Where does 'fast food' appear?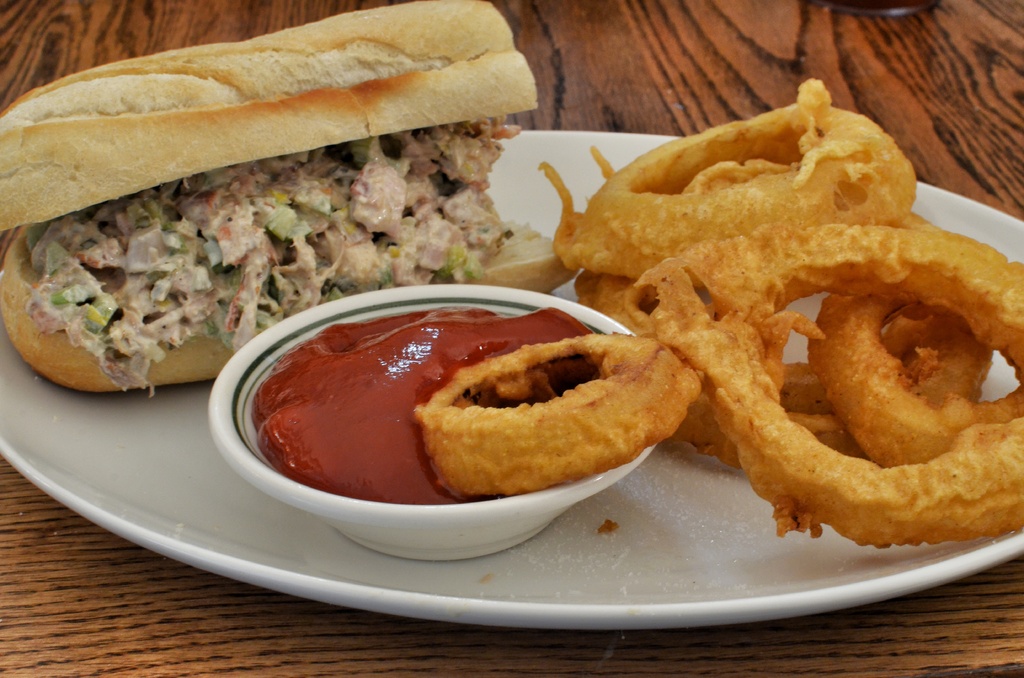
Appears at (left=613, top=216, right=1023, bottom=553).
